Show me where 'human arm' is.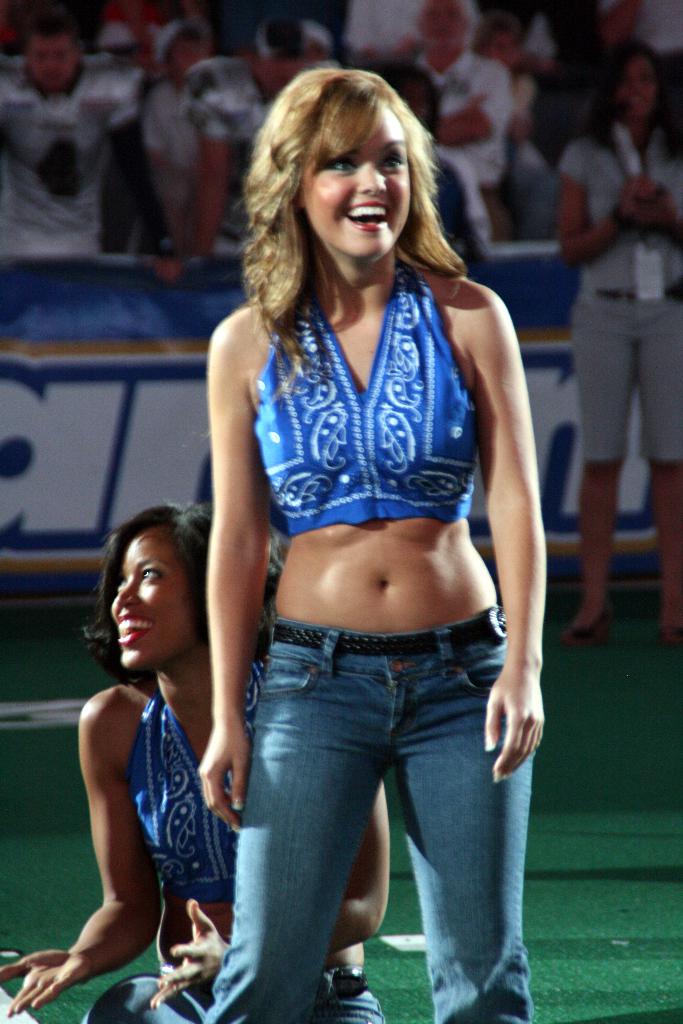
'human arm' is at (left=195, top=301, right=260, bottom=828).
